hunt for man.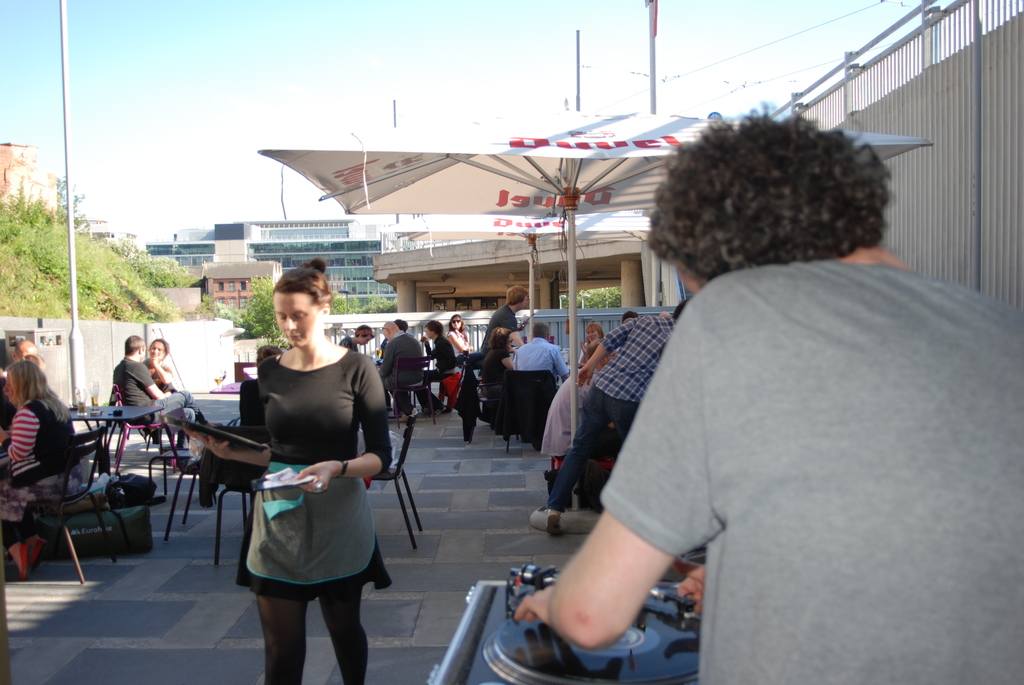
Hunted down at [left=412, top=321, right=461, bottom=409].
